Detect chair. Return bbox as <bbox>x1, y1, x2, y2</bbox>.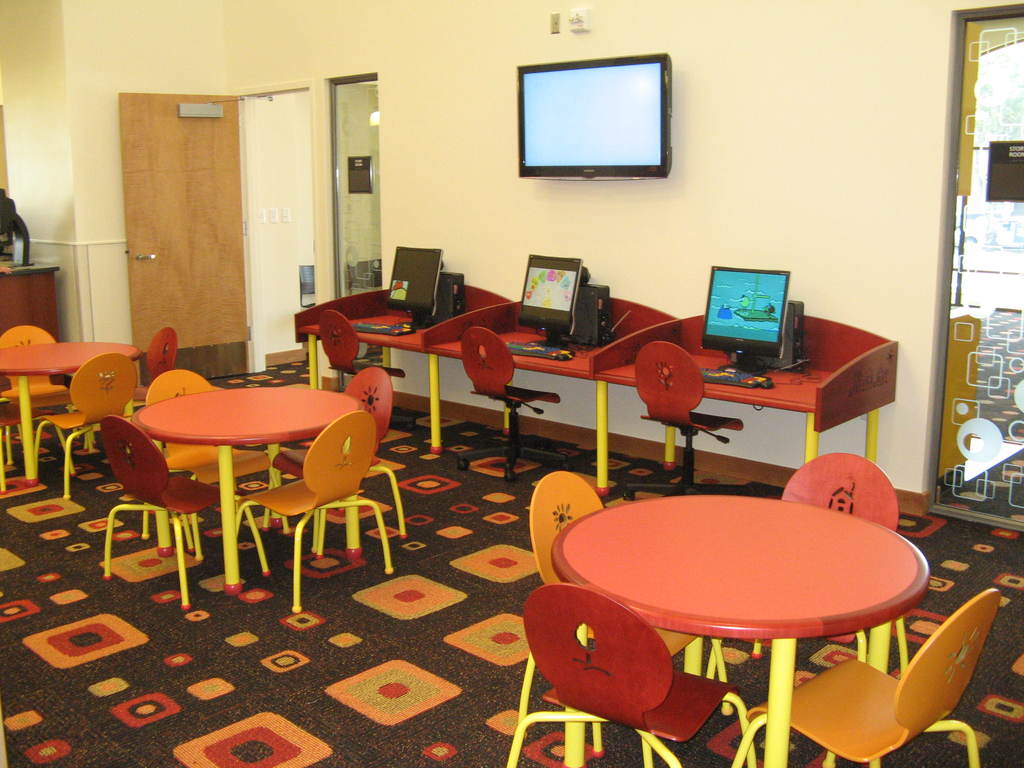
<bbox>145, 365, 289, 558</bbox>.
